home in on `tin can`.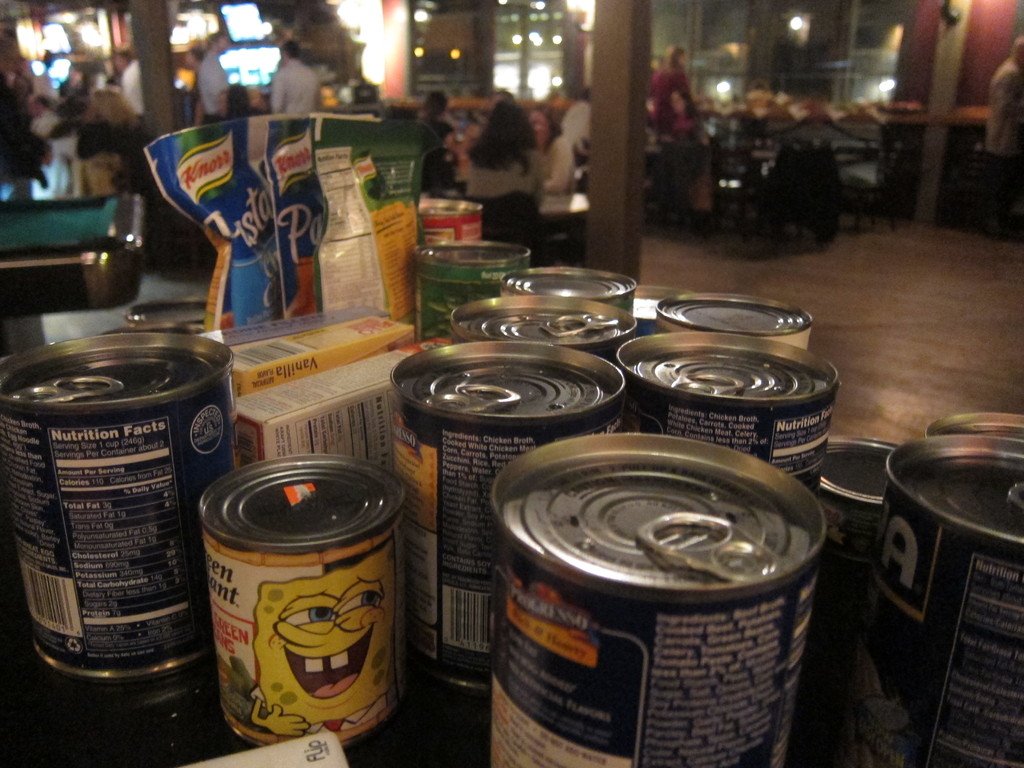
Homed in at pyautogui.locateOnScreen(842, 435, 1023, 767).
